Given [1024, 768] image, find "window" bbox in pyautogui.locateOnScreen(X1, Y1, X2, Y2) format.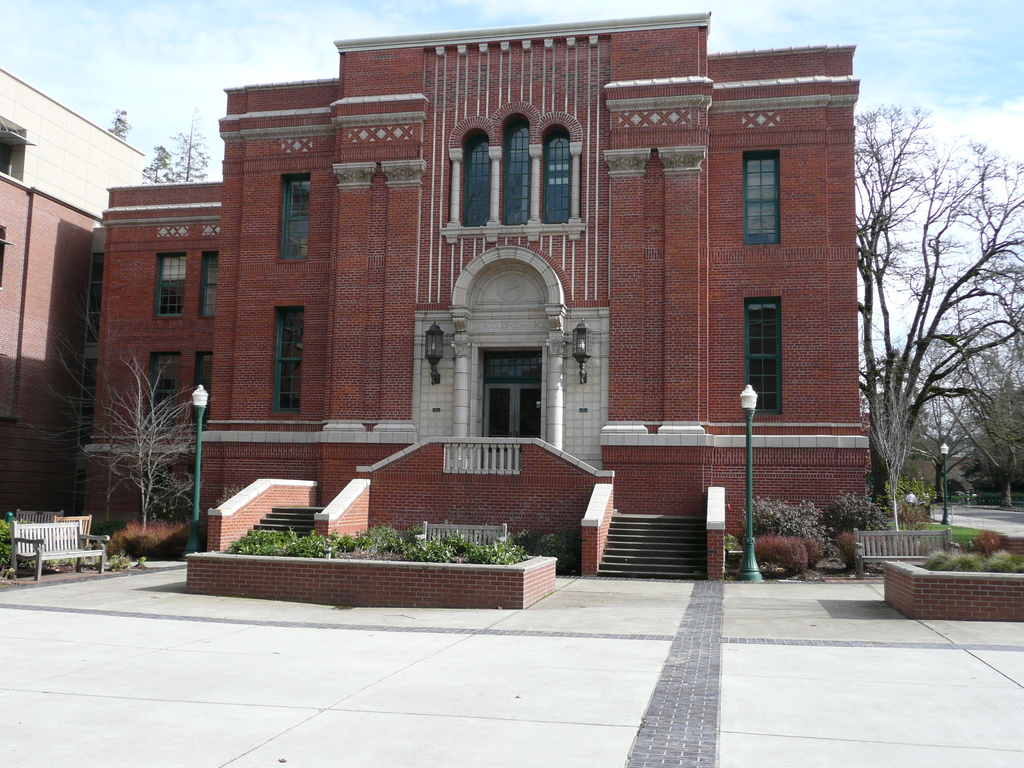
pyautogui.locateOnScreen(547, 140, 572, 223).
